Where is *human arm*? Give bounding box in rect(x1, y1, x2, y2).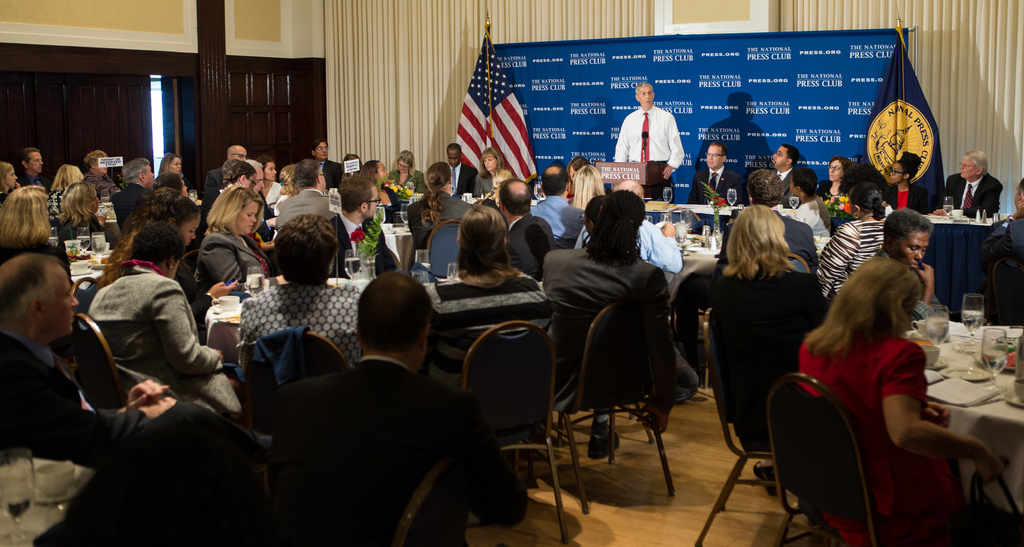
rect(194, 235, 246, 294).
